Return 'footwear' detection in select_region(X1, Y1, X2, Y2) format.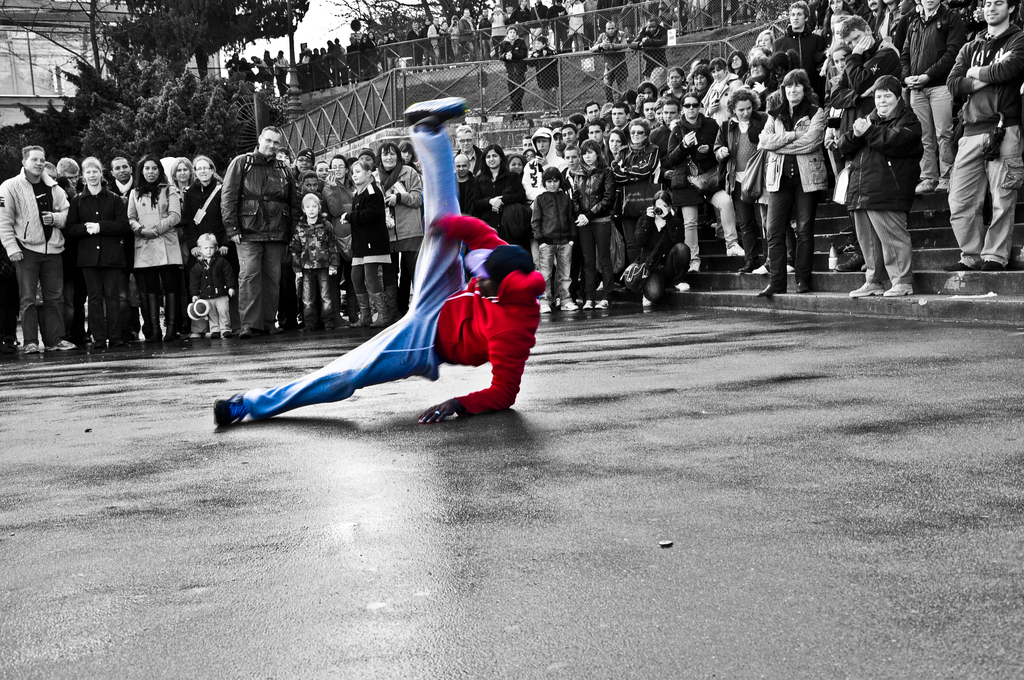
select_region(751, 263, 768, 275).
